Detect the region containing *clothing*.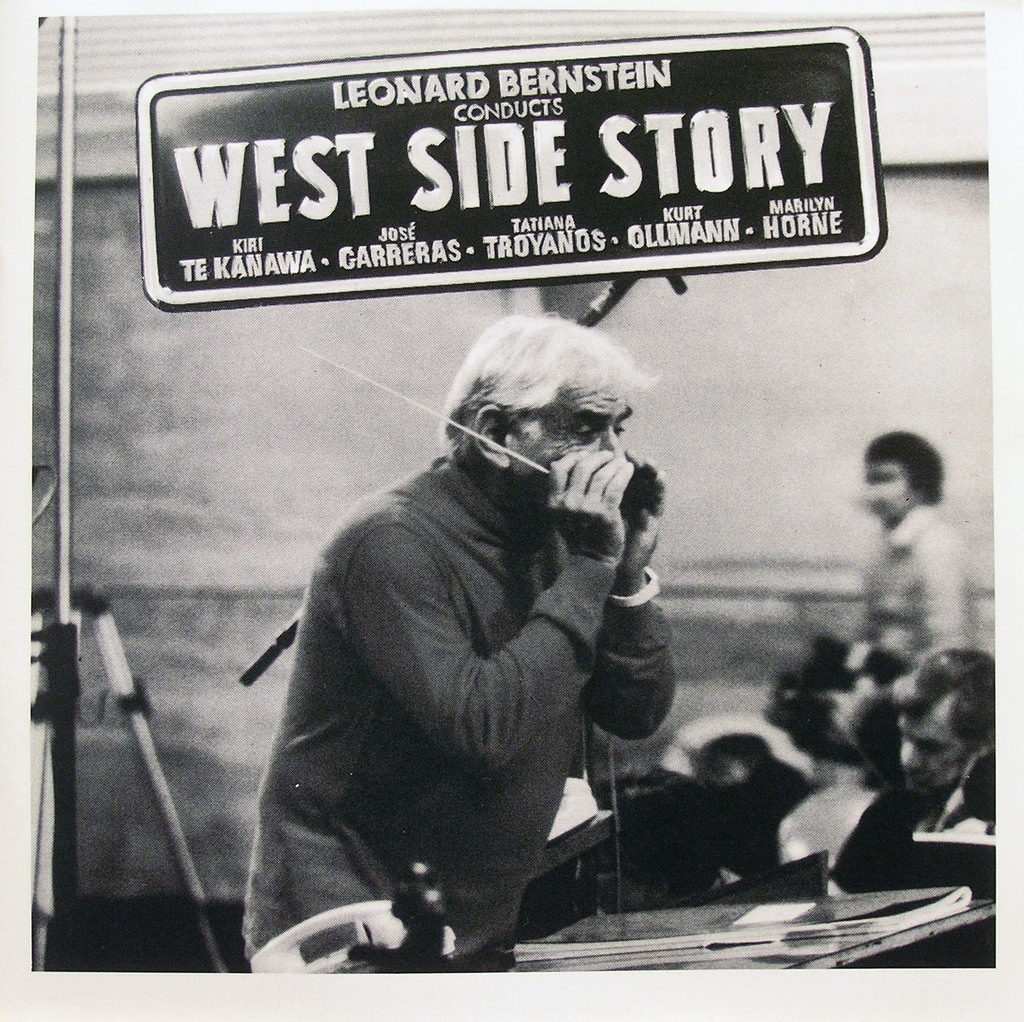
x1=239 y1=453 x2=683 y2=1000.
